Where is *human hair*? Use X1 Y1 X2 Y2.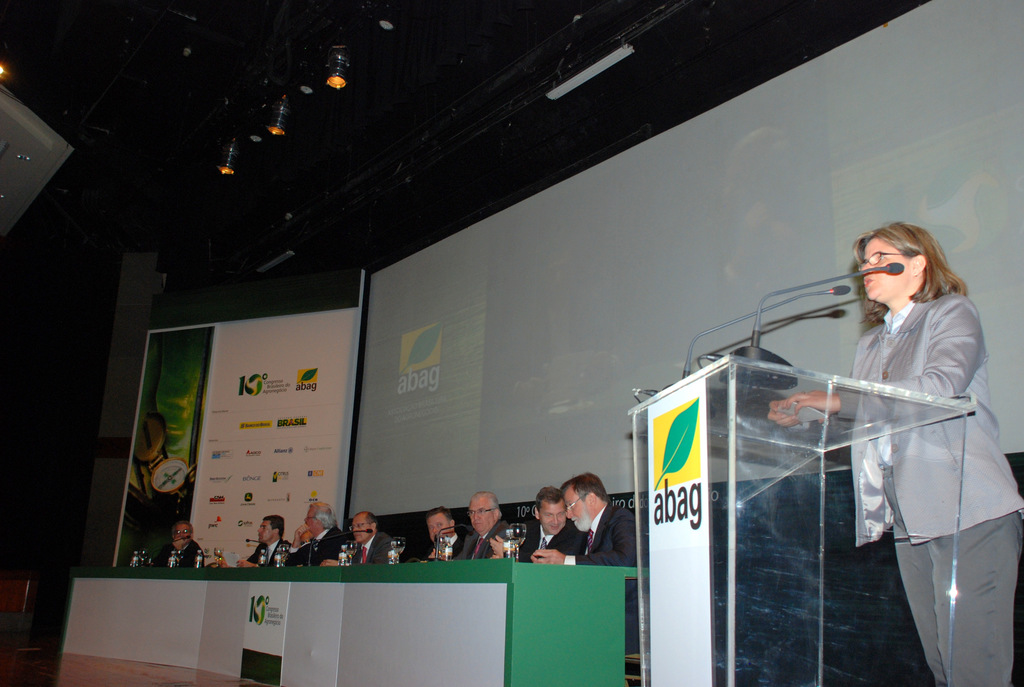
425 505 452 532.
